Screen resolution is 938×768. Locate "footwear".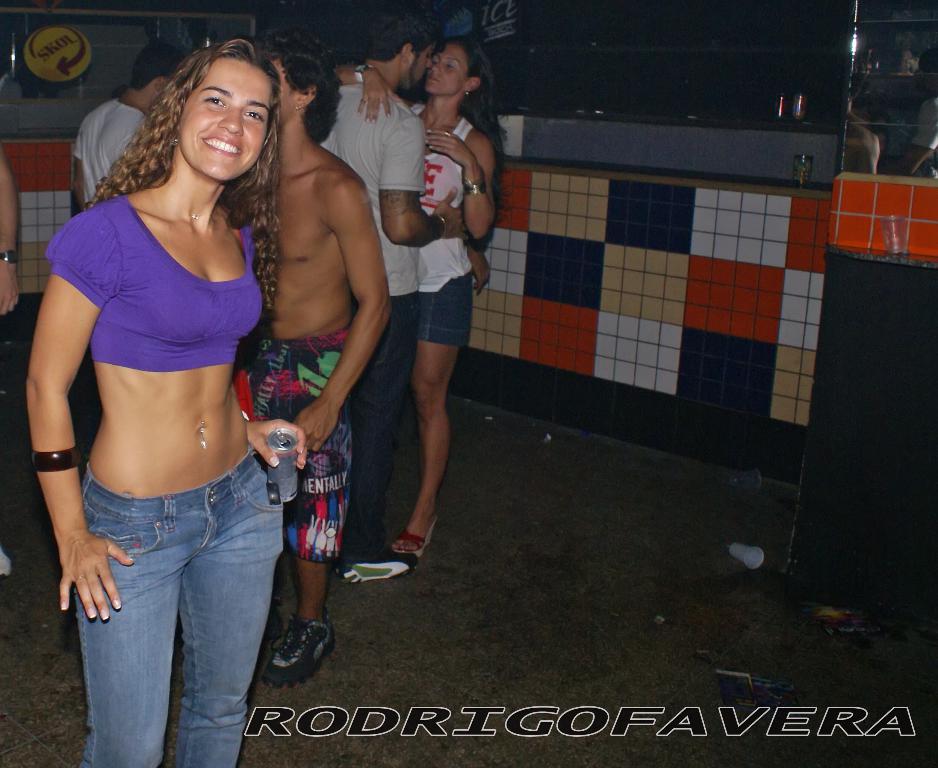
(x1=261, y1=608, x2=335, y2=689).
